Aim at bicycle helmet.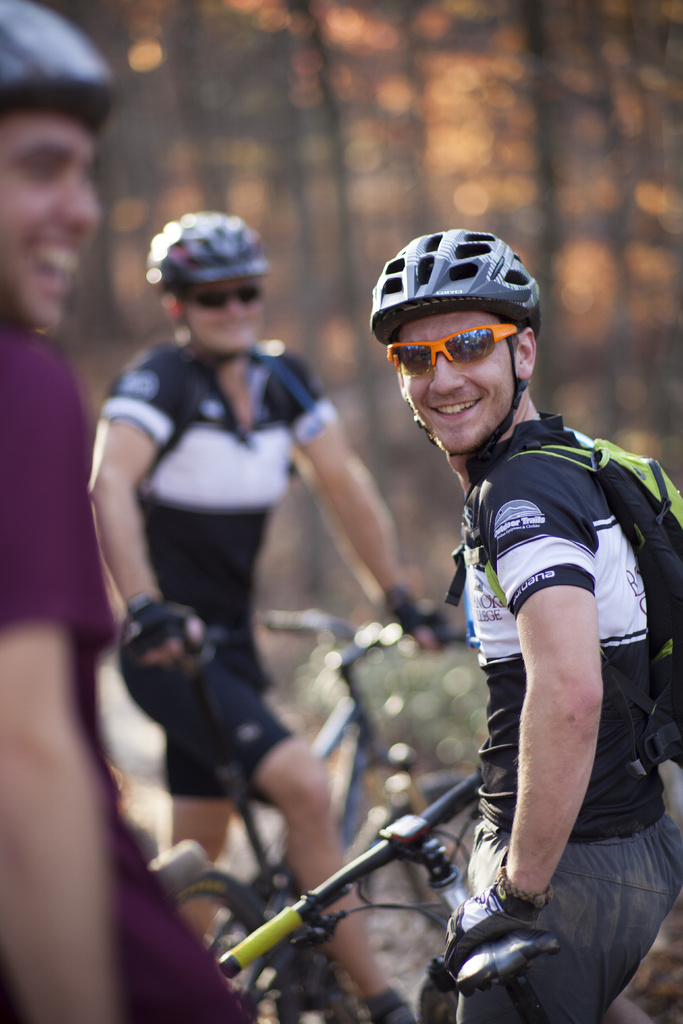
Aimed at bbox=(1, 3, 120, 106).
